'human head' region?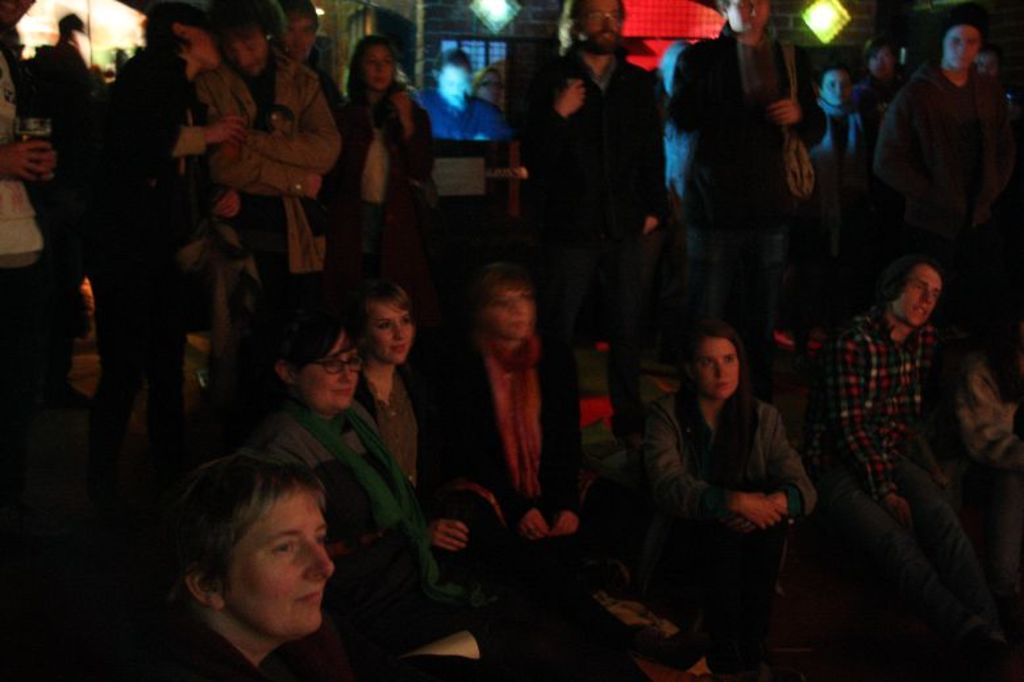
<box>475,266,538,344</box>
